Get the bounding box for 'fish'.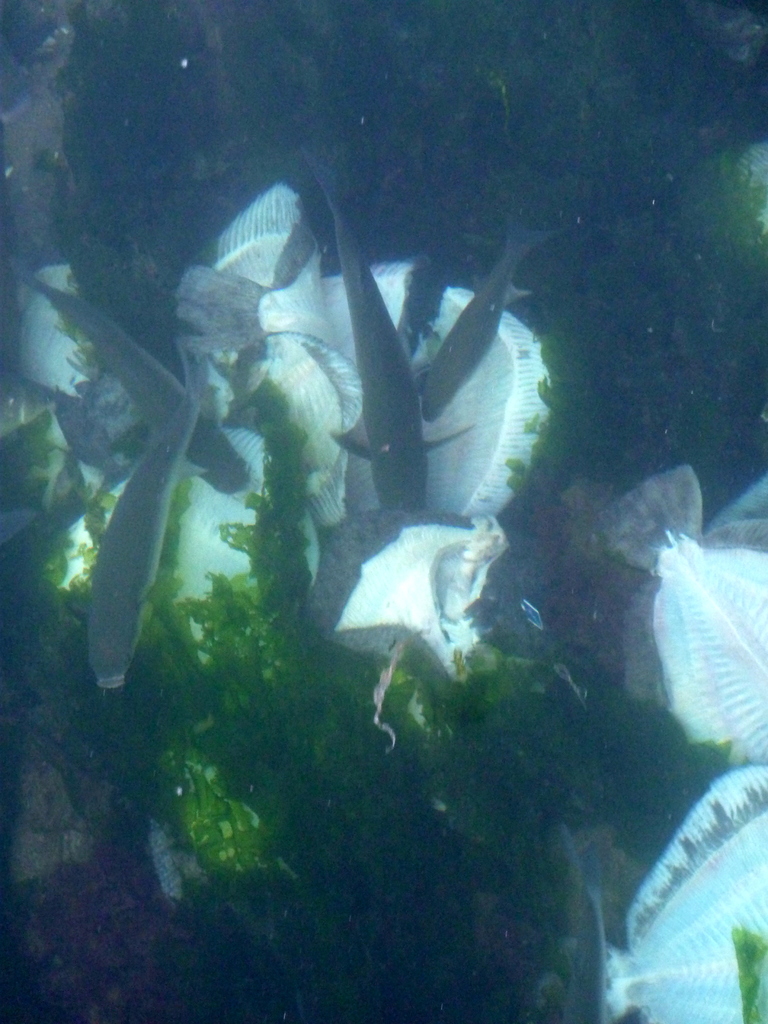
rect(570, 816, 632, 1022).
